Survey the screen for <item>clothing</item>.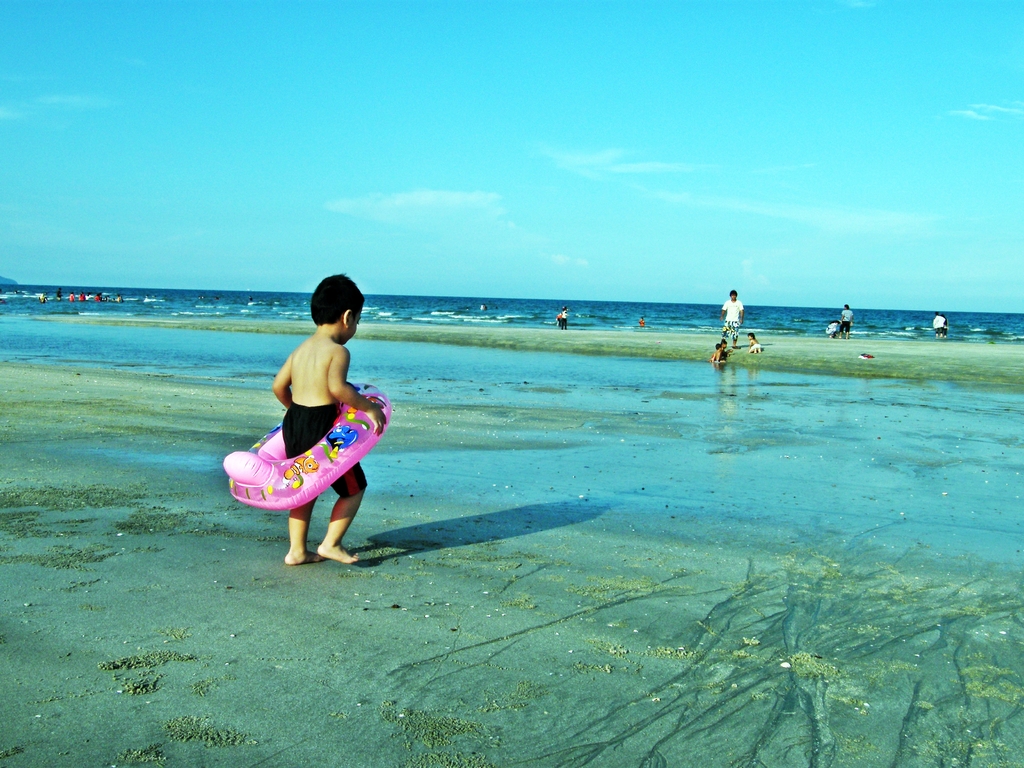
Survey found: x1=282, y1=402, x2=369, y2=496.
